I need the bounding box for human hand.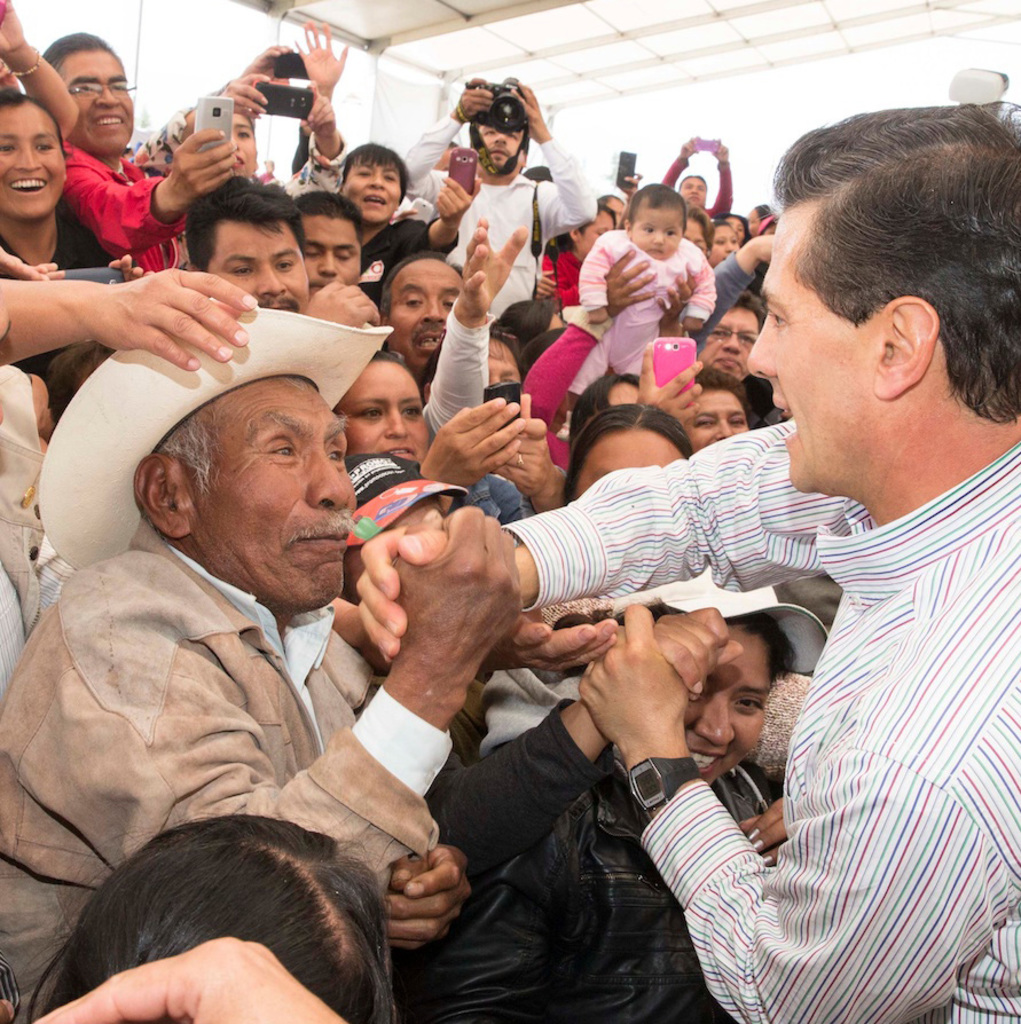
Here it is: [left=713, top=134, right=731, bottom=167].
